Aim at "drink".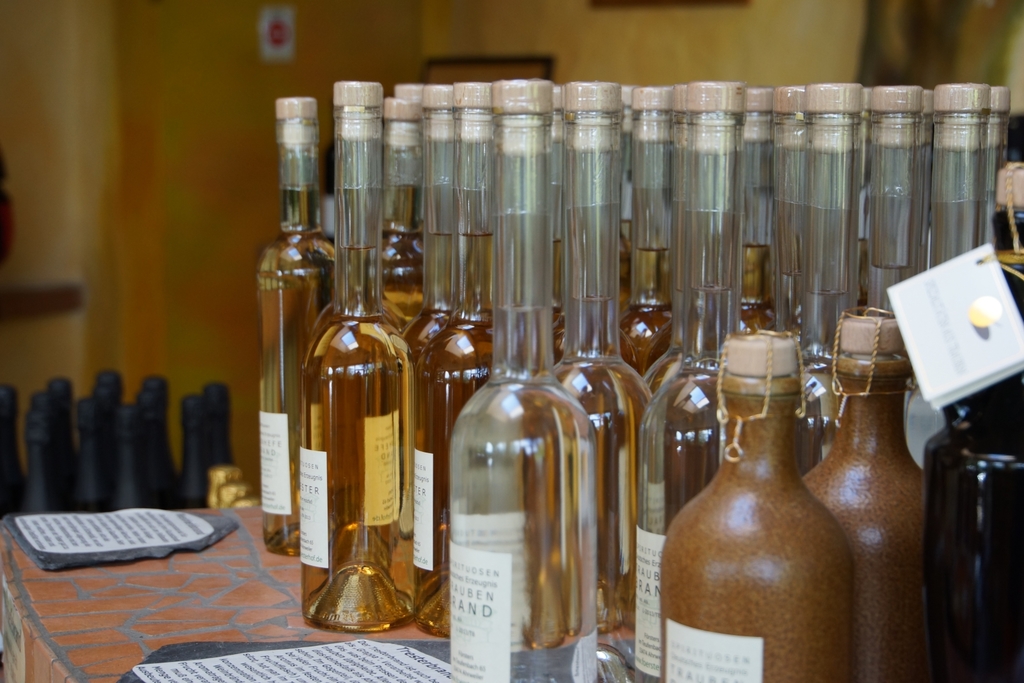
Aimed at bbox=[410, 230, 484, 638].
